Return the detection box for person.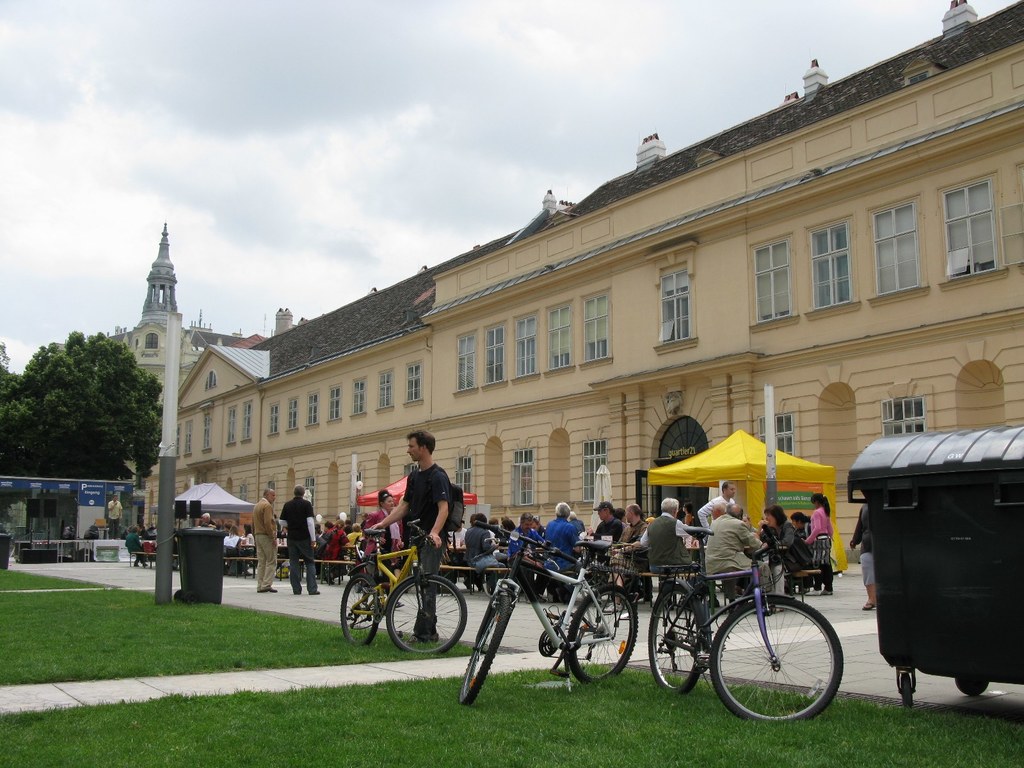
left=250, top=488, right=278, bottom=595.
